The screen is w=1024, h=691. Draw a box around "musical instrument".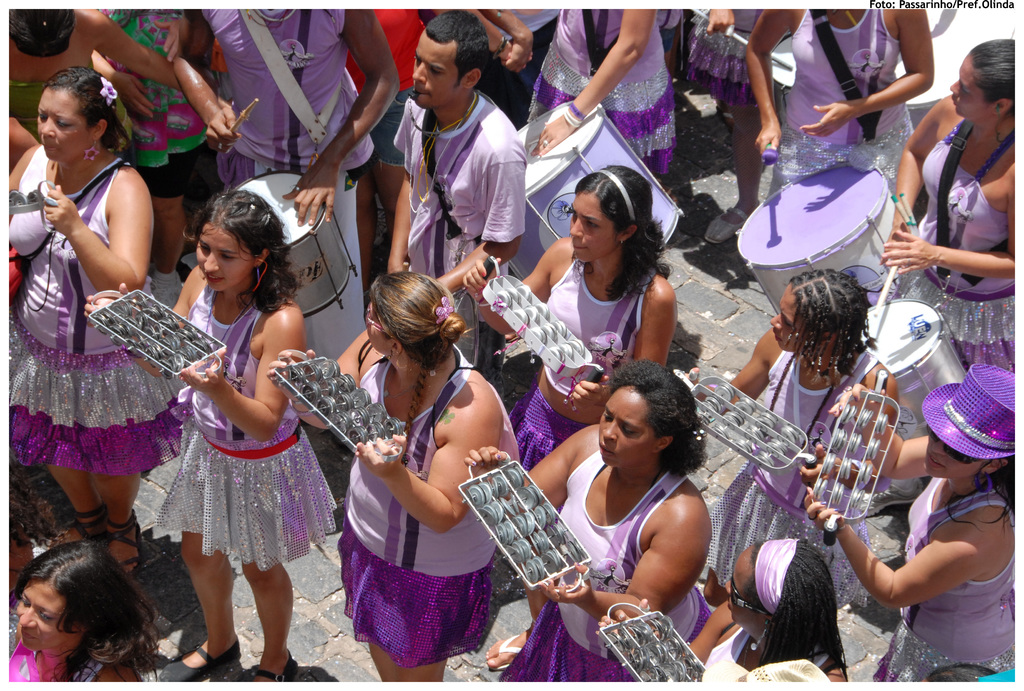
BBox(802, 365, 894, 543).
